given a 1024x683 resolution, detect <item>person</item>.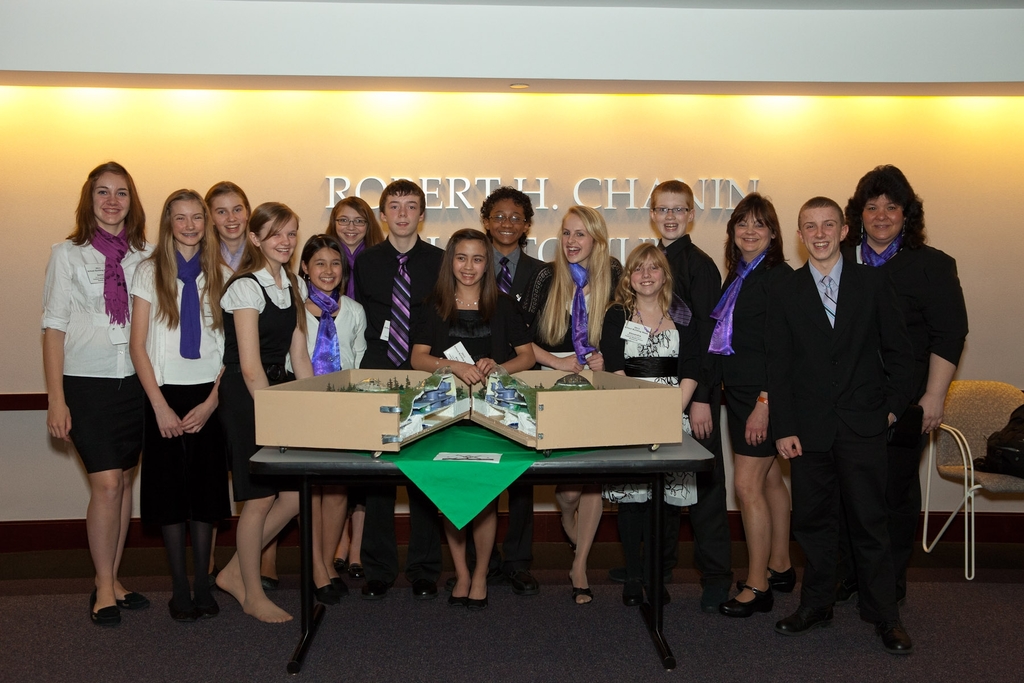
left=198, top=183, right=260, bottom=299.
